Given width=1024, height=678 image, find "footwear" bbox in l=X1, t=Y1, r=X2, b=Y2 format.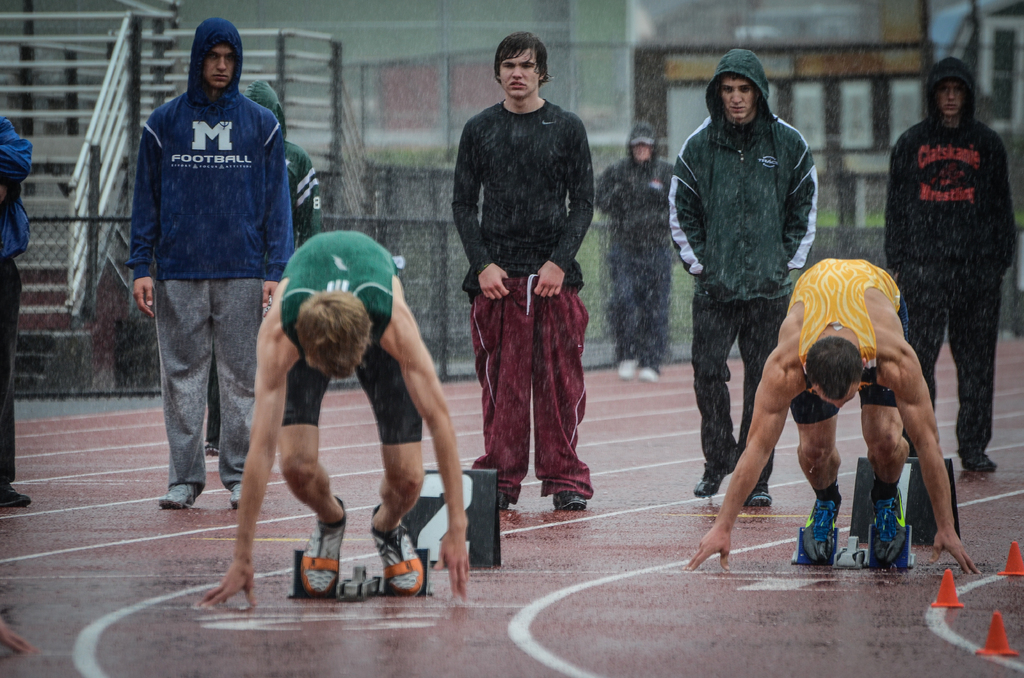
l=364, t=507, r=420, b=595.
